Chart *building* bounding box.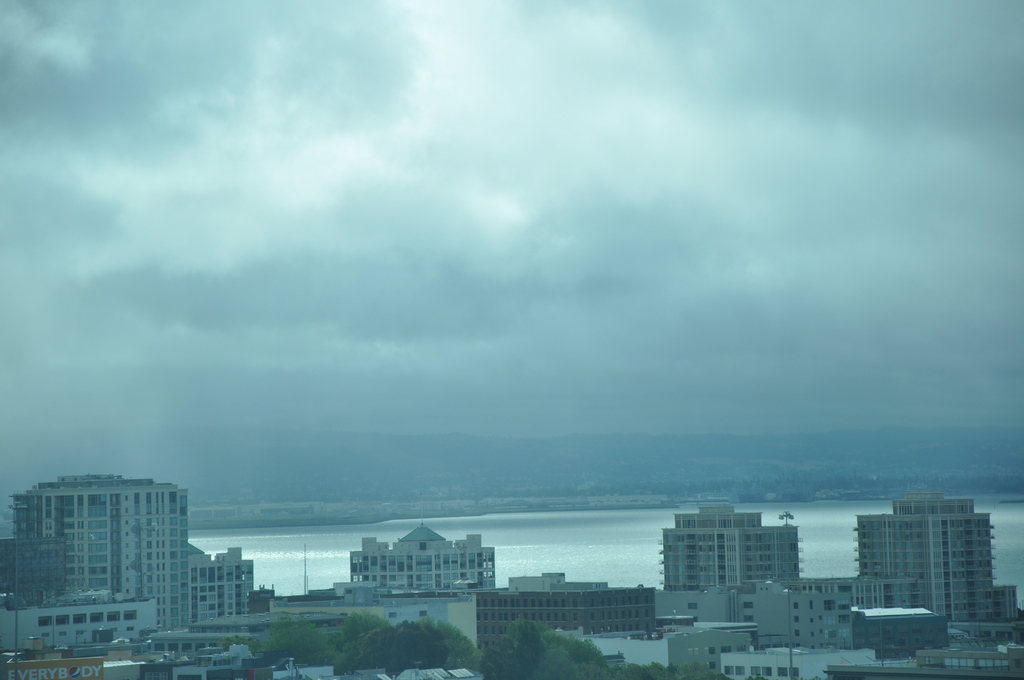
Charted: x1=477 y1=569 x2=657 y2=651.
